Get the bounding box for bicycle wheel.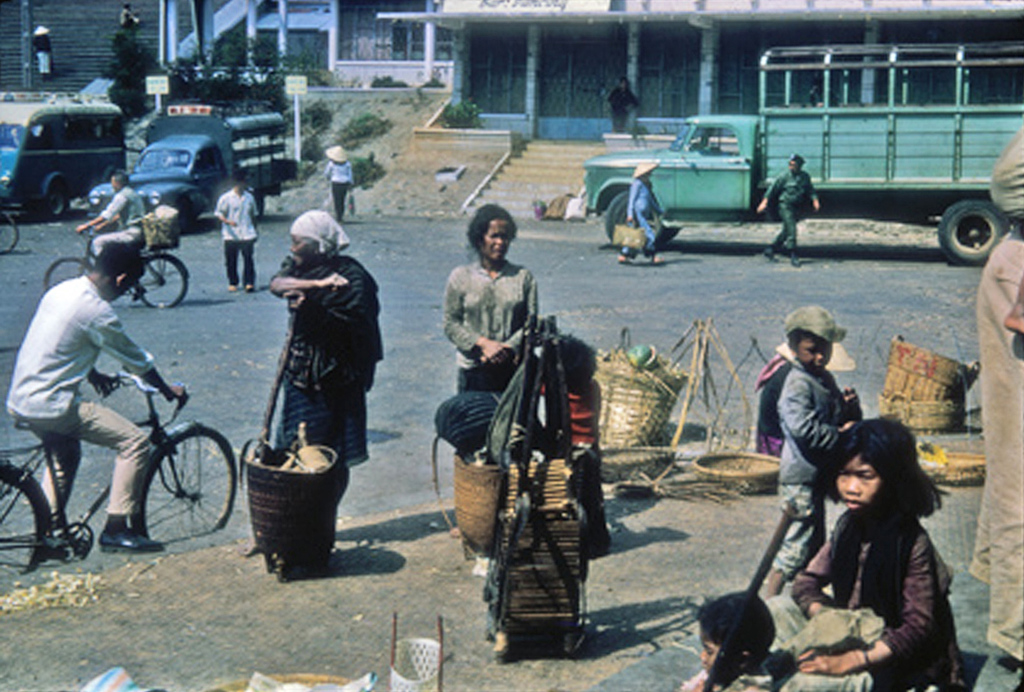
locate(0, 209, 20, 256).
